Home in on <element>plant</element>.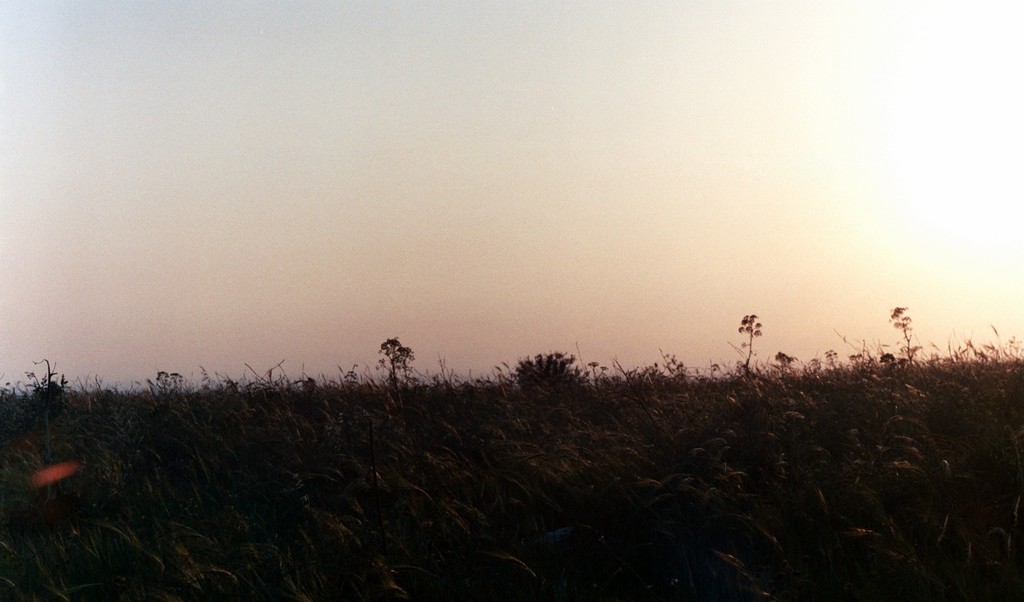
Homed in at bbox=(733, 308, 765, 365).
